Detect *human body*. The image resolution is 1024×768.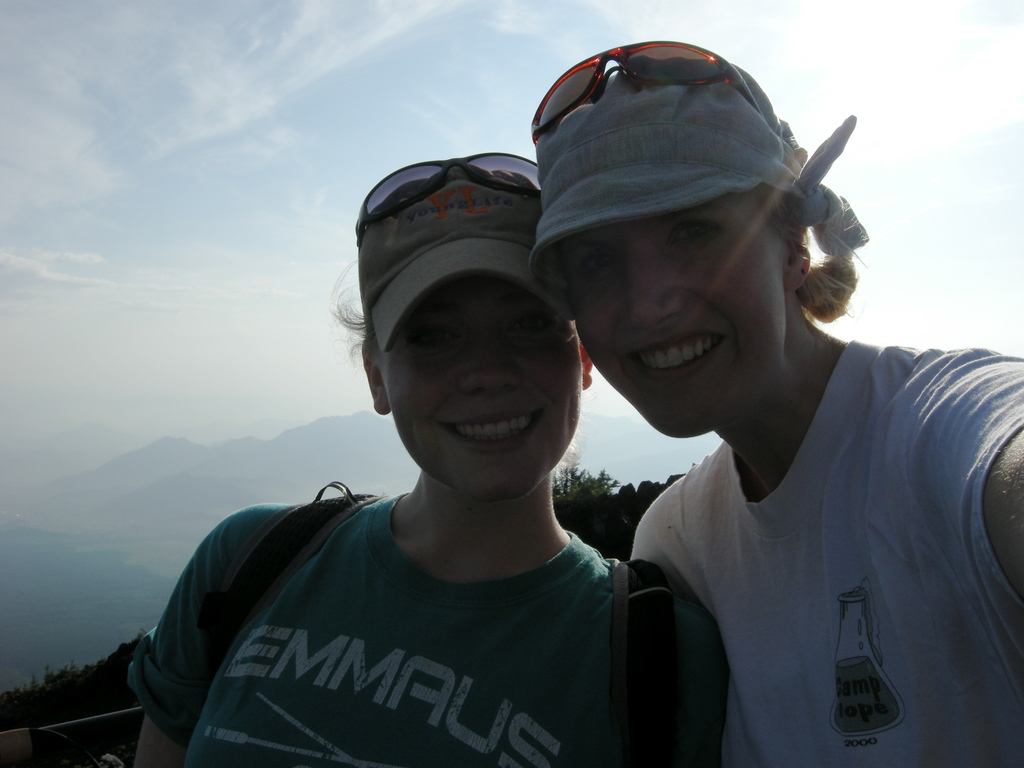
(529, 36, 1023, 767).
